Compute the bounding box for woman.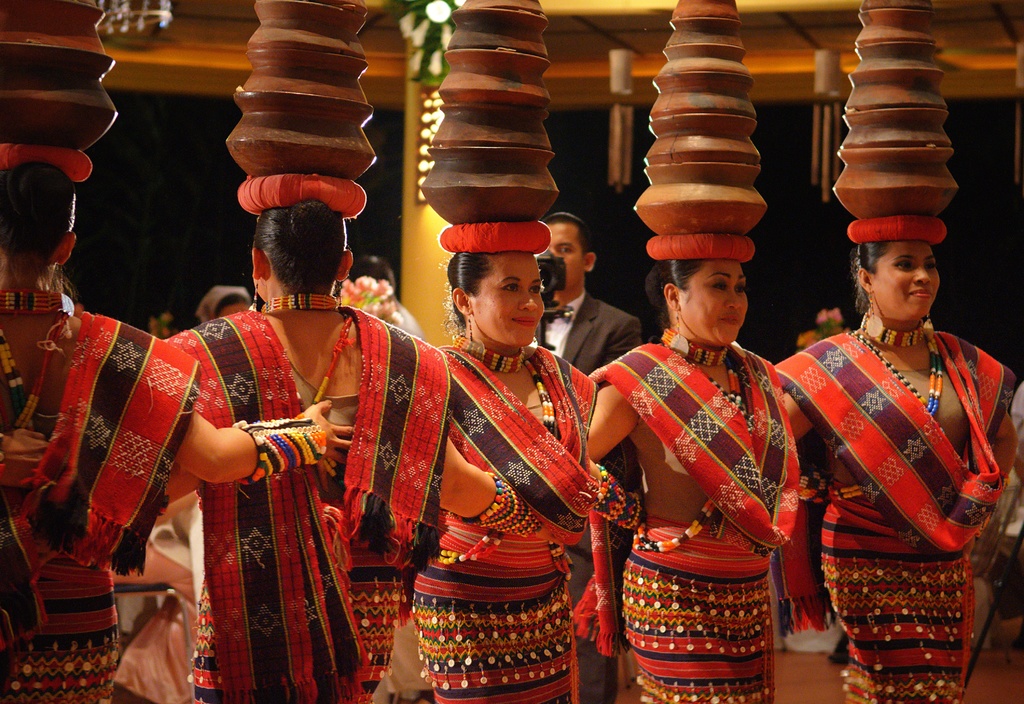
{"left": 577, "top": 257, "right": 799, "bottom": 703}.
